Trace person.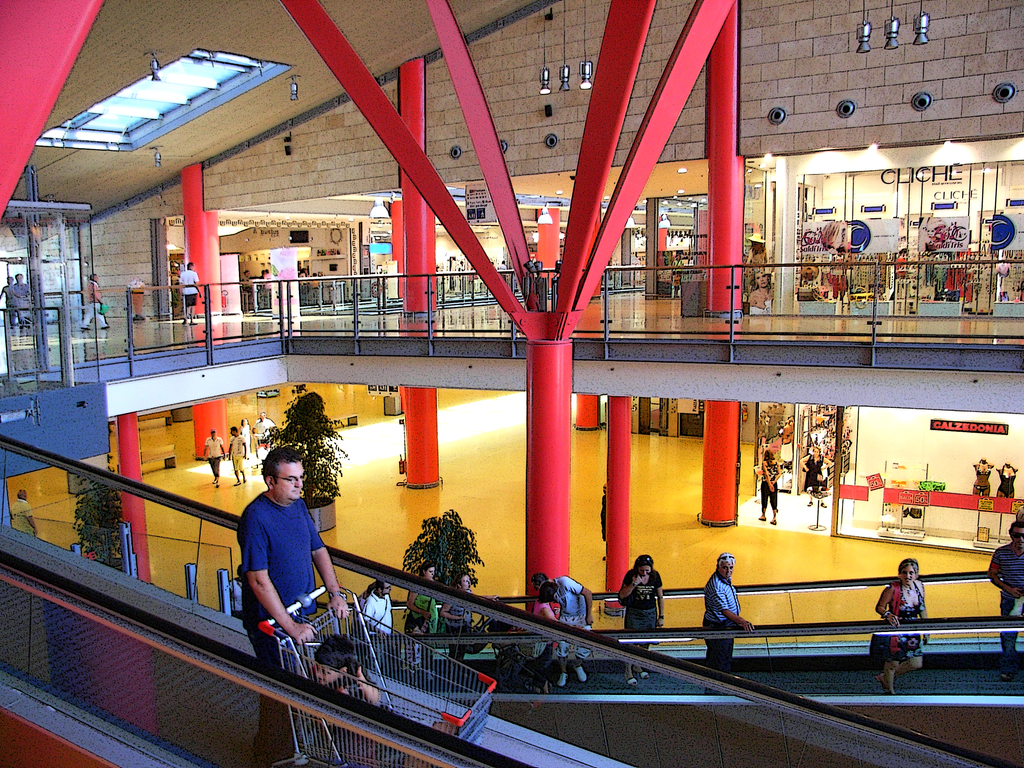
Traced to 239/417/255/460.
